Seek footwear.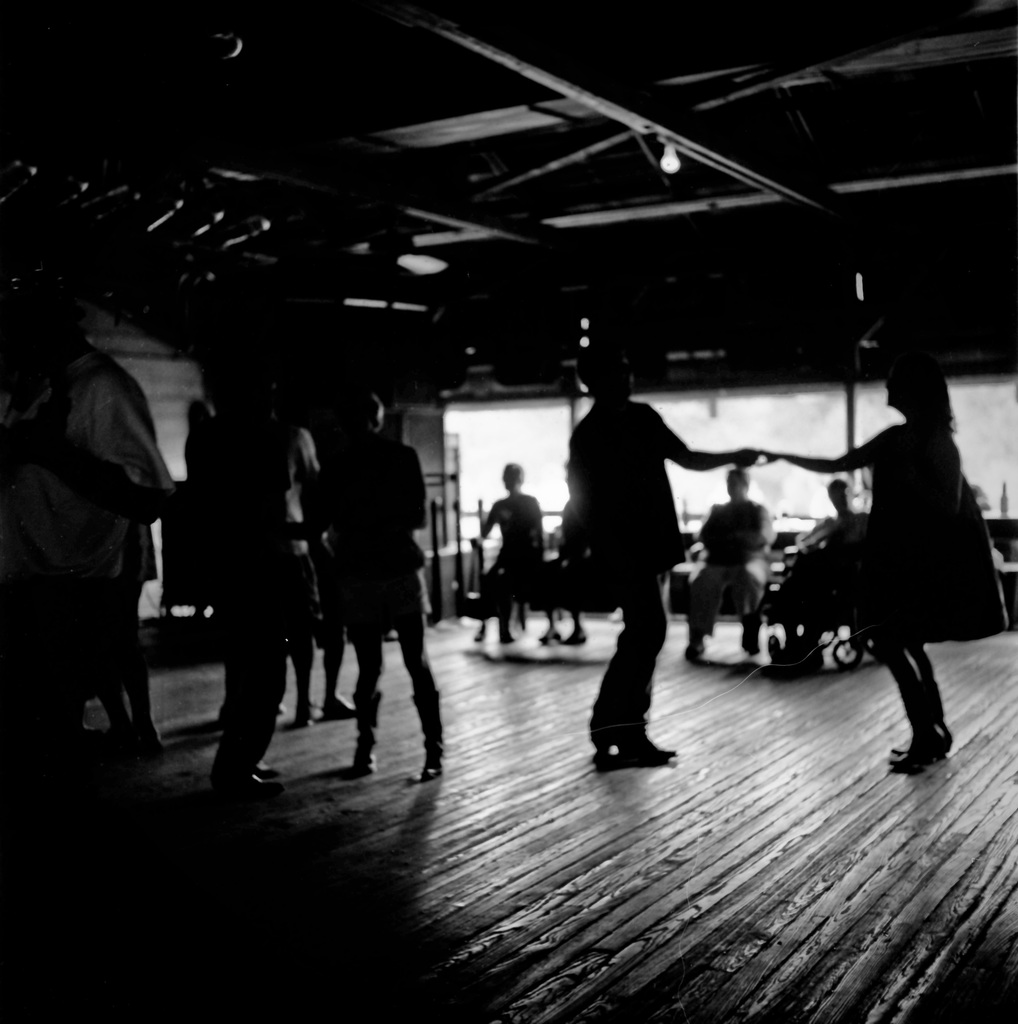
region(894, 716, 964, 764).
